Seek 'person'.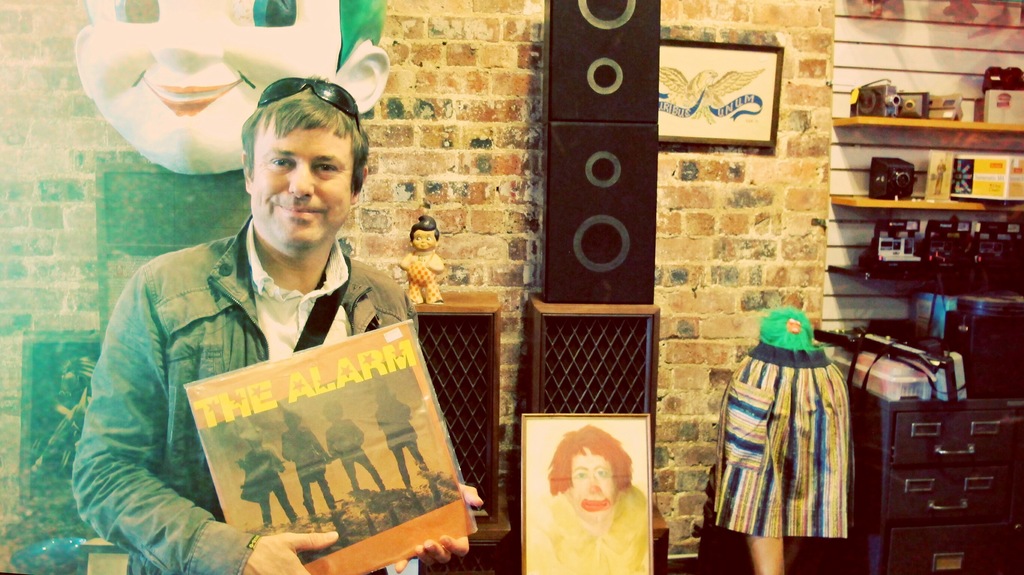
locate(280, 403, 332, 521).
